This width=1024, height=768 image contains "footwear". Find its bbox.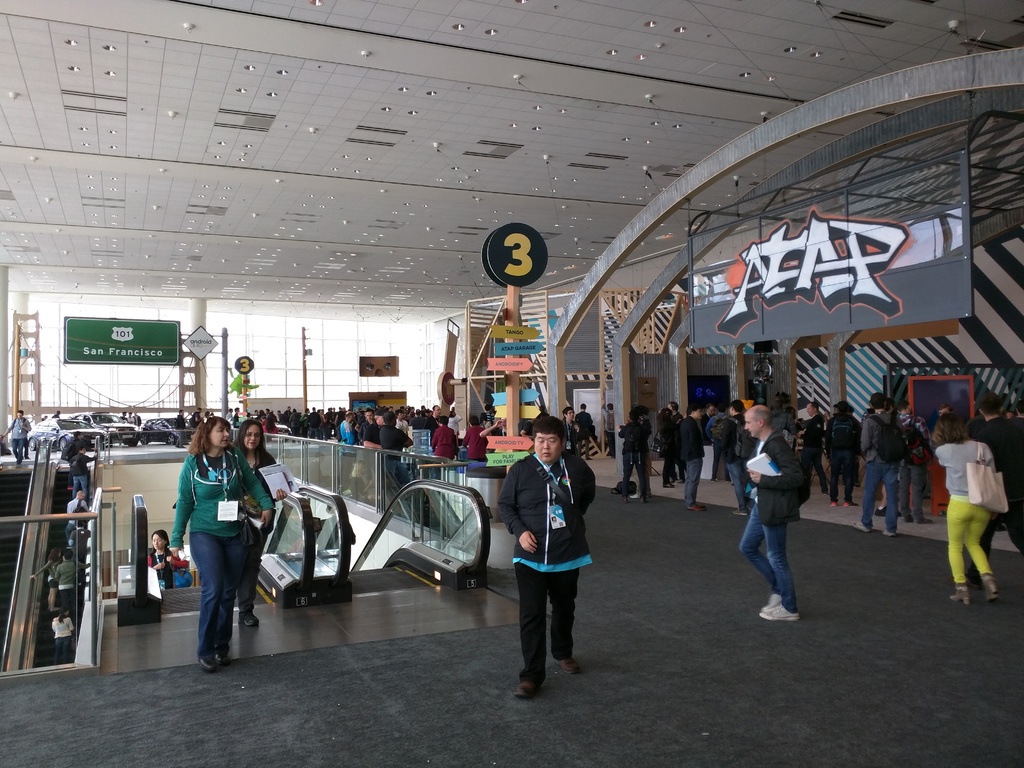
759,602,798,620.
